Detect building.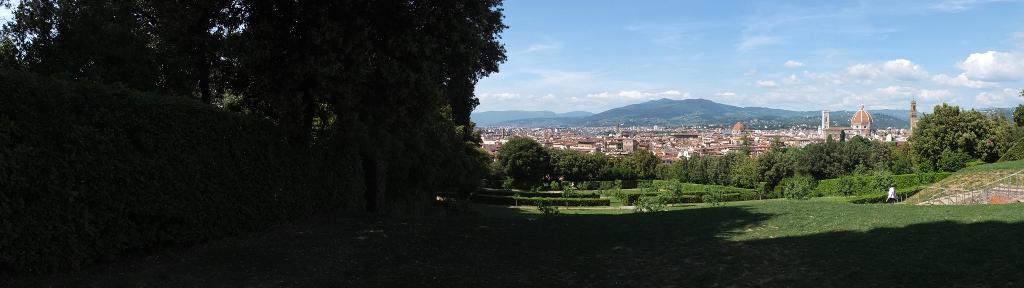
Detected at 822/98/877/141.
